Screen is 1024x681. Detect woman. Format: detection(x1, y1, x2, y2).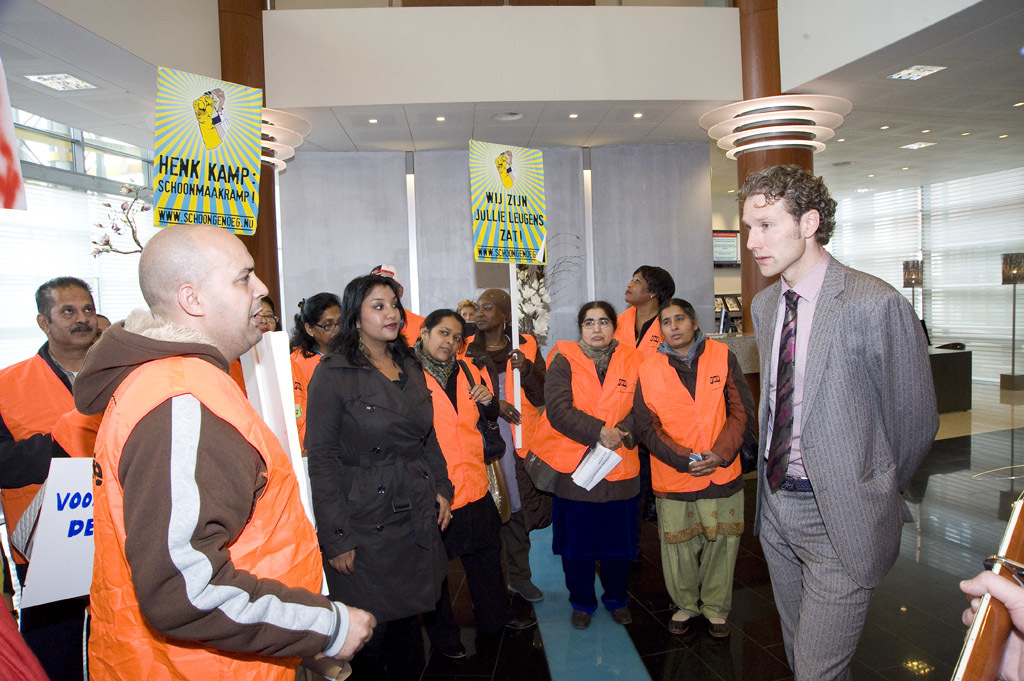
detection(606, 256, 679, 361).
